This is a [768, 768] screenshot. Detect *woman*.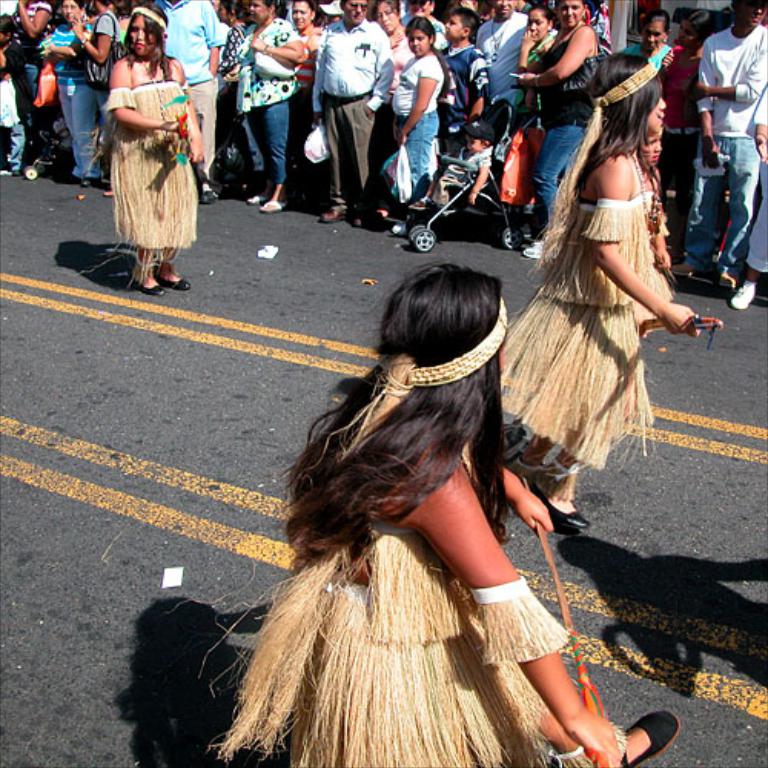
(left=45, top=0, right=101, bottom=183).
